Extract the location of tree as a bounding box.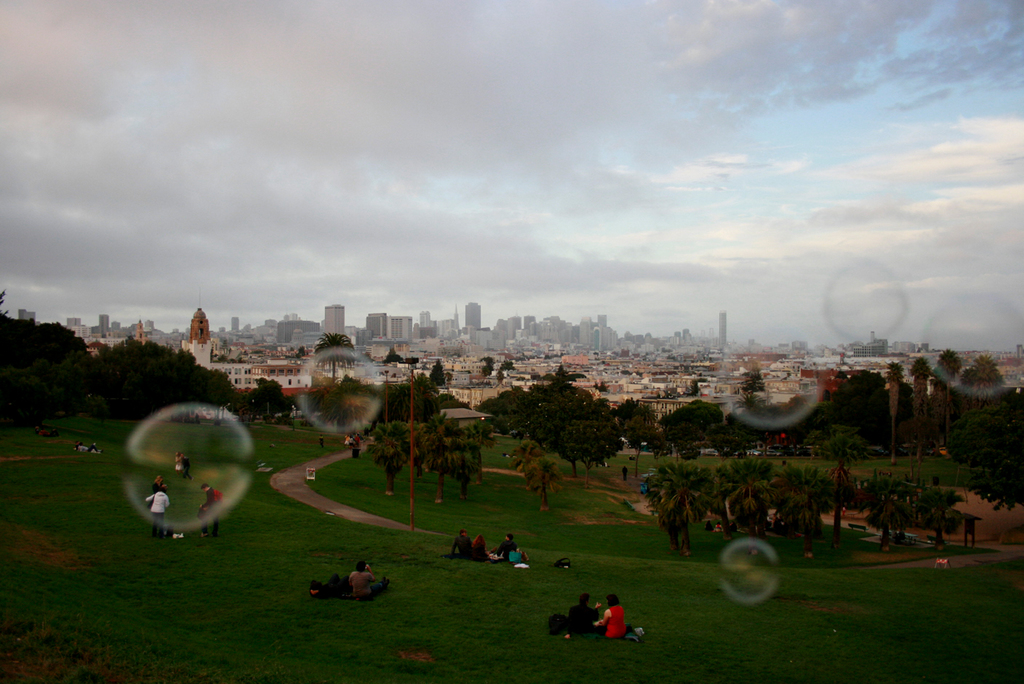
(375, 418, 425, 503).
